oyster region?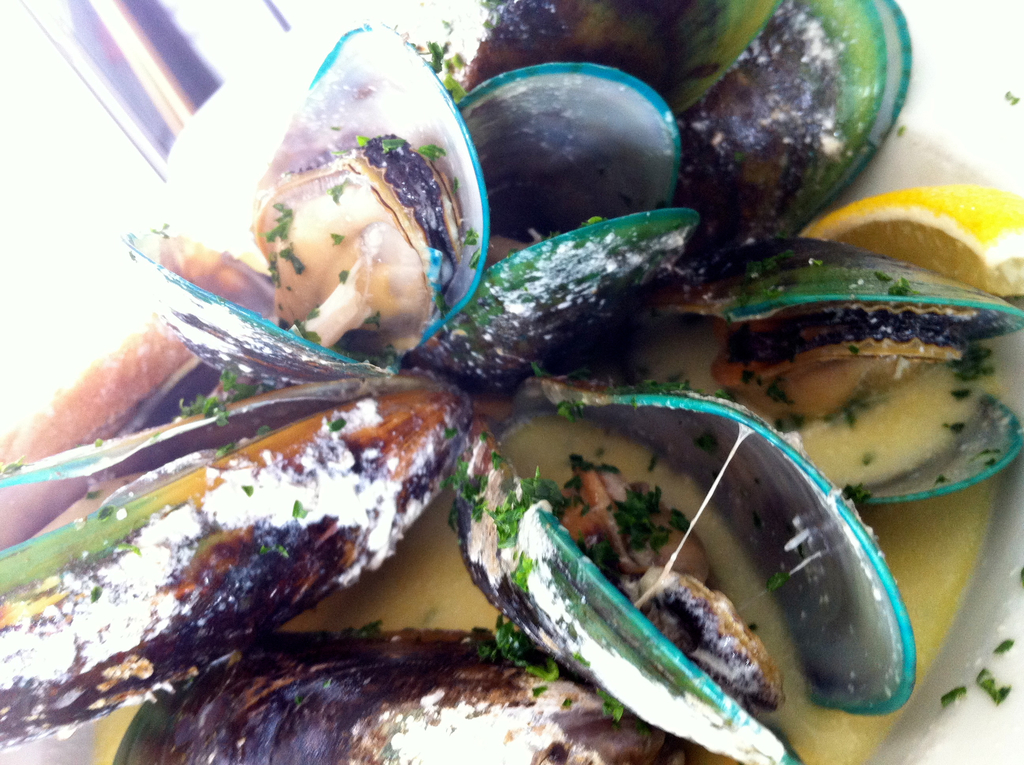
463/392/916/745
